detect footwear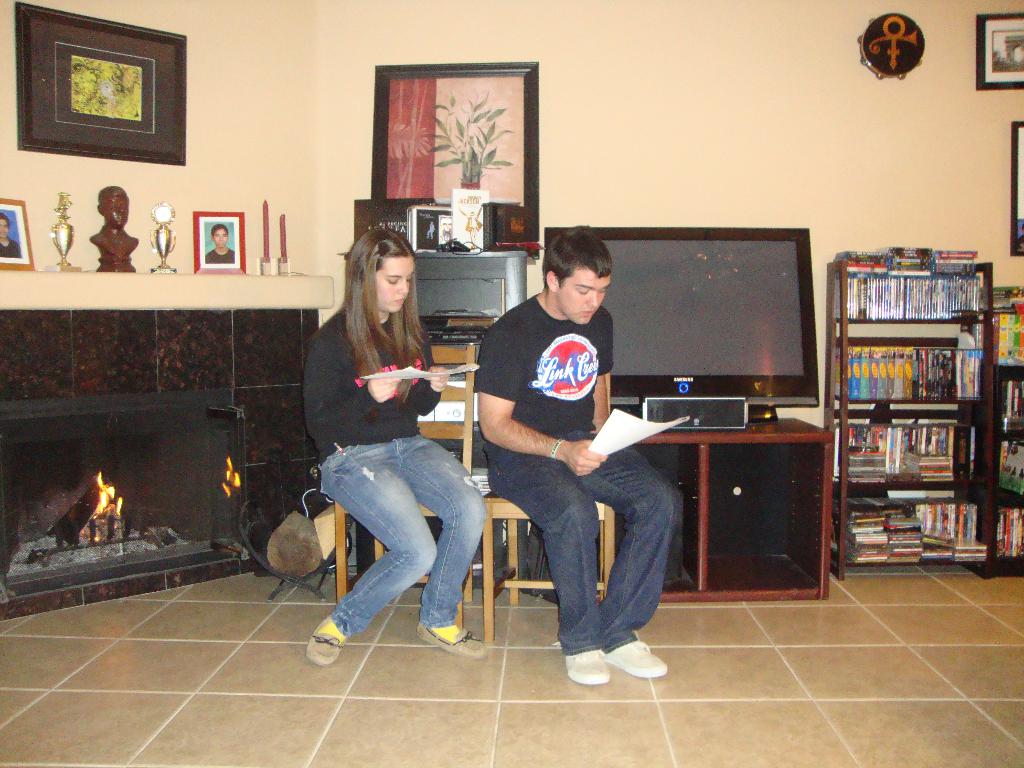
bbox=[416, 624, 490, 664]
